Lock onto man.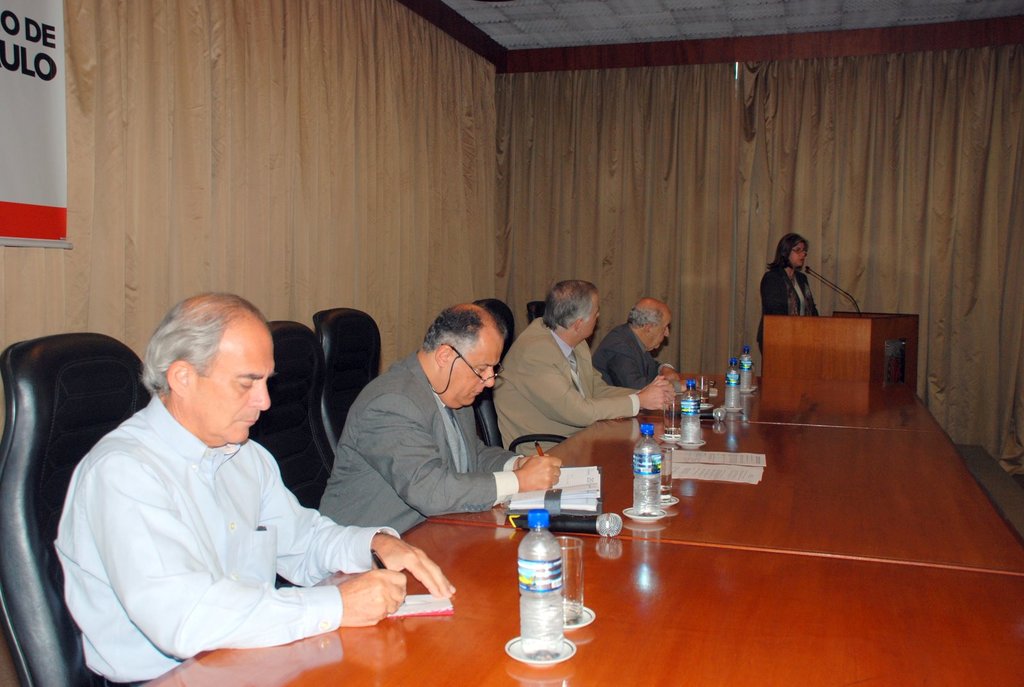
Locked: bbox=(45, 281, 412, 671).
